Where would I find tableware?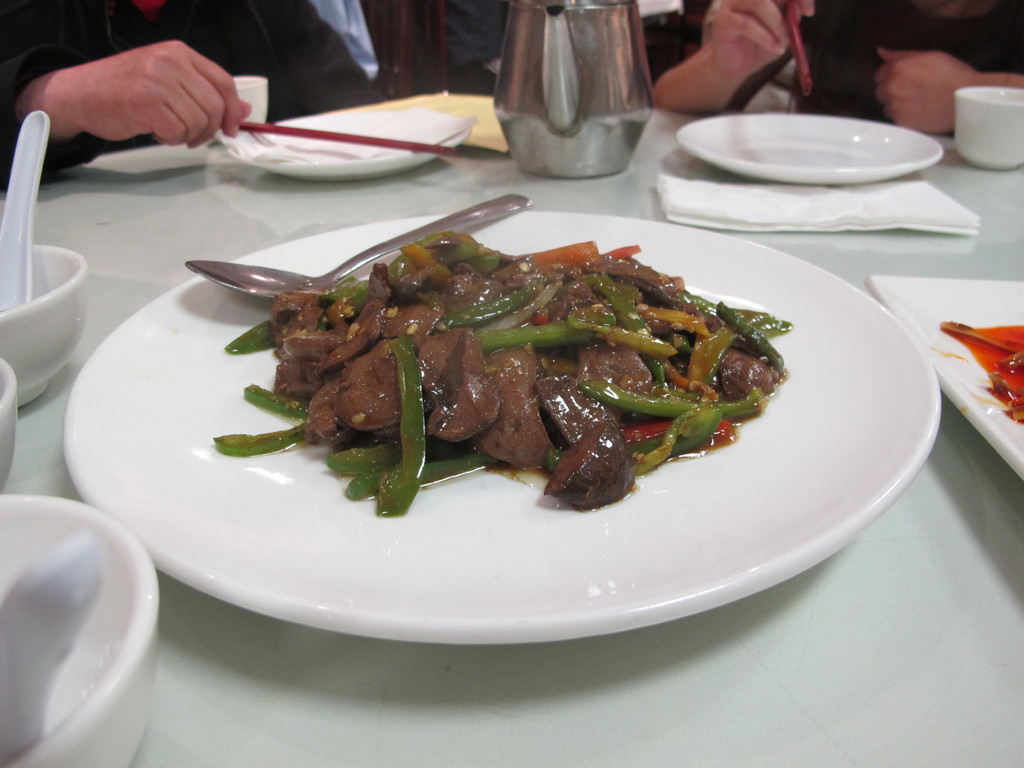
At box(228, 109, 474, 179).
